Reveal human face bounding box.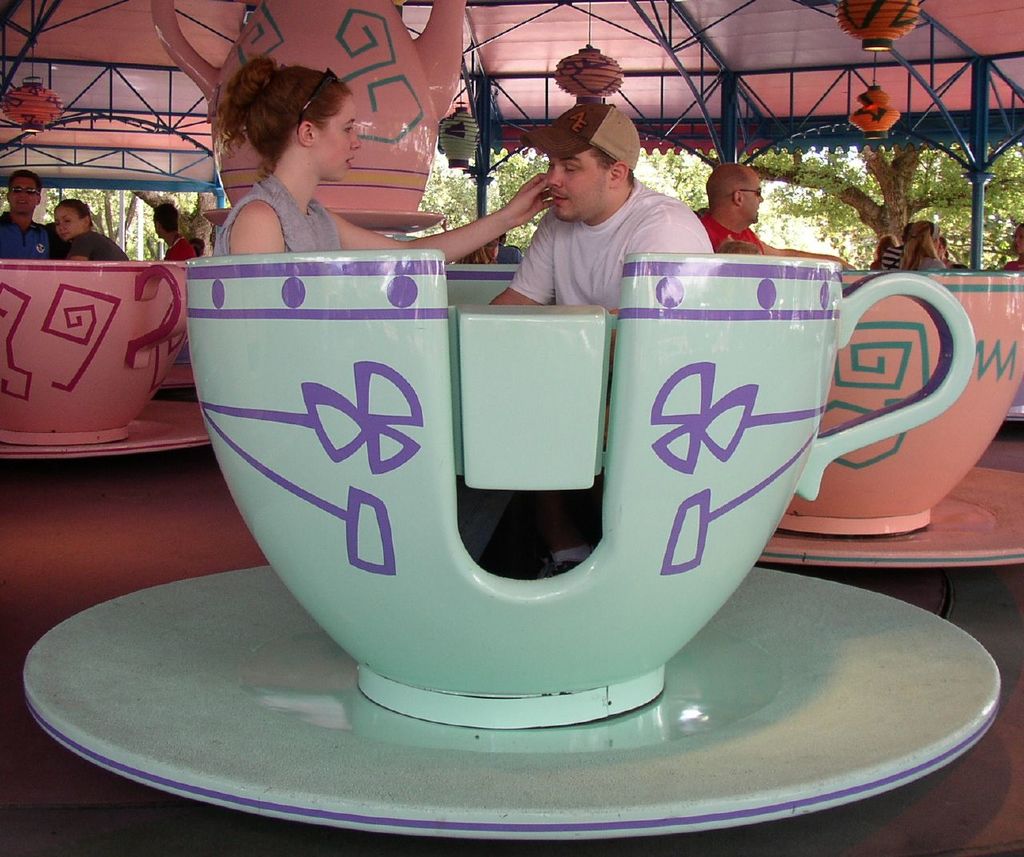
Revealed: [318, 94, 360, 182].
